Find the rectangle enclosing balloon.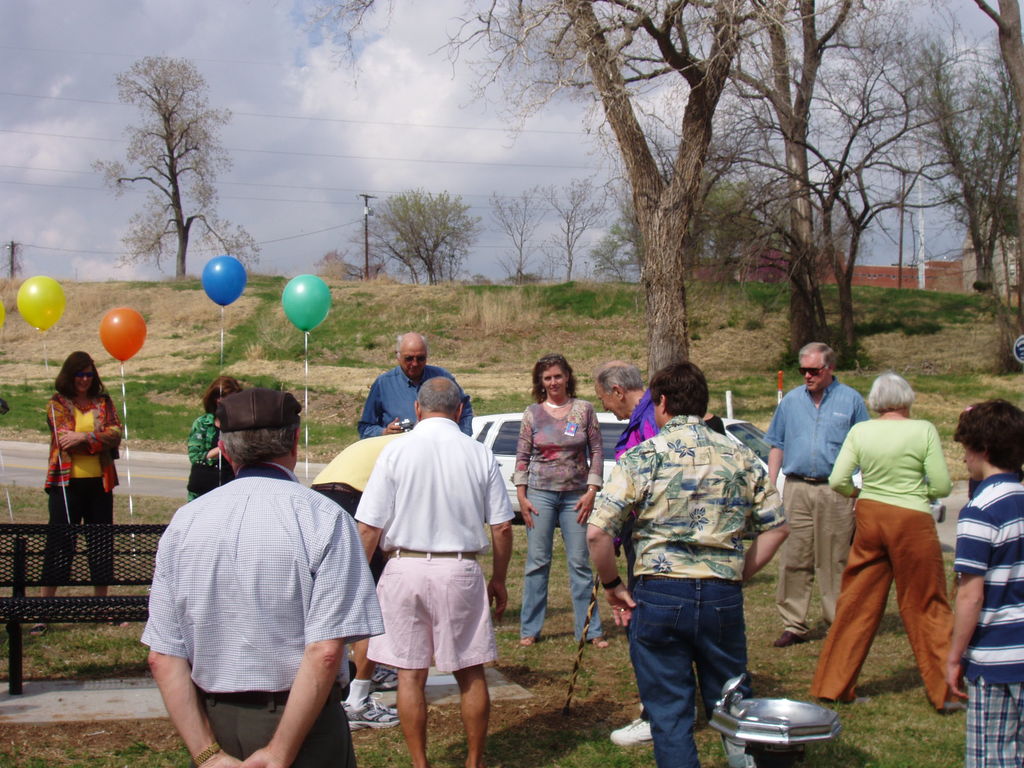
bbox=[276, 274, 335, 336].
